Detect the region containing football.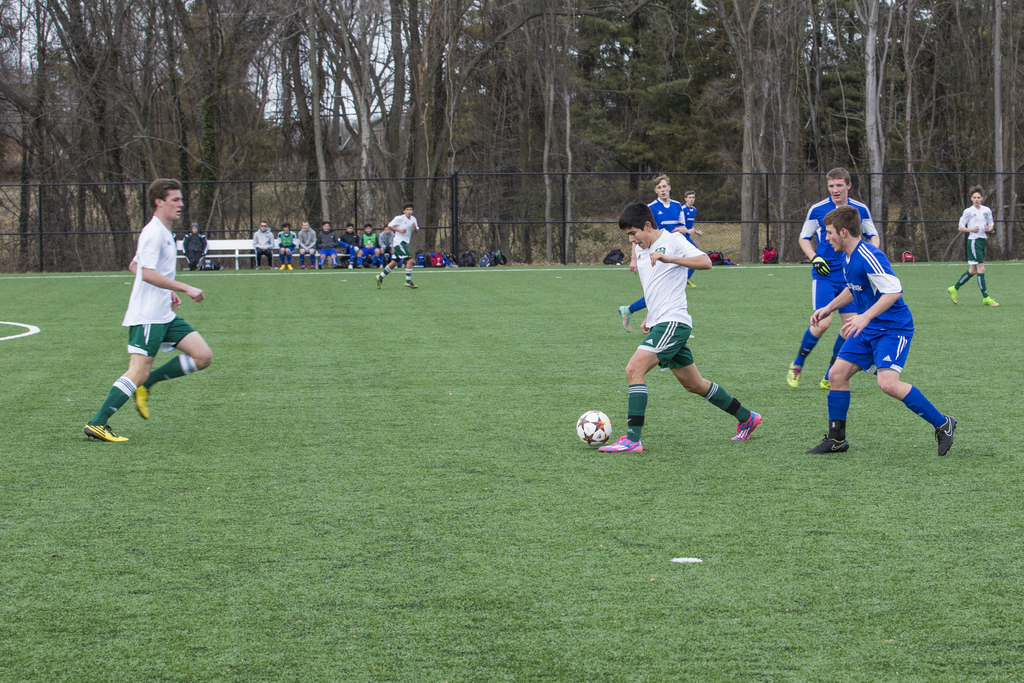
box(576, 409, 611, 448).
